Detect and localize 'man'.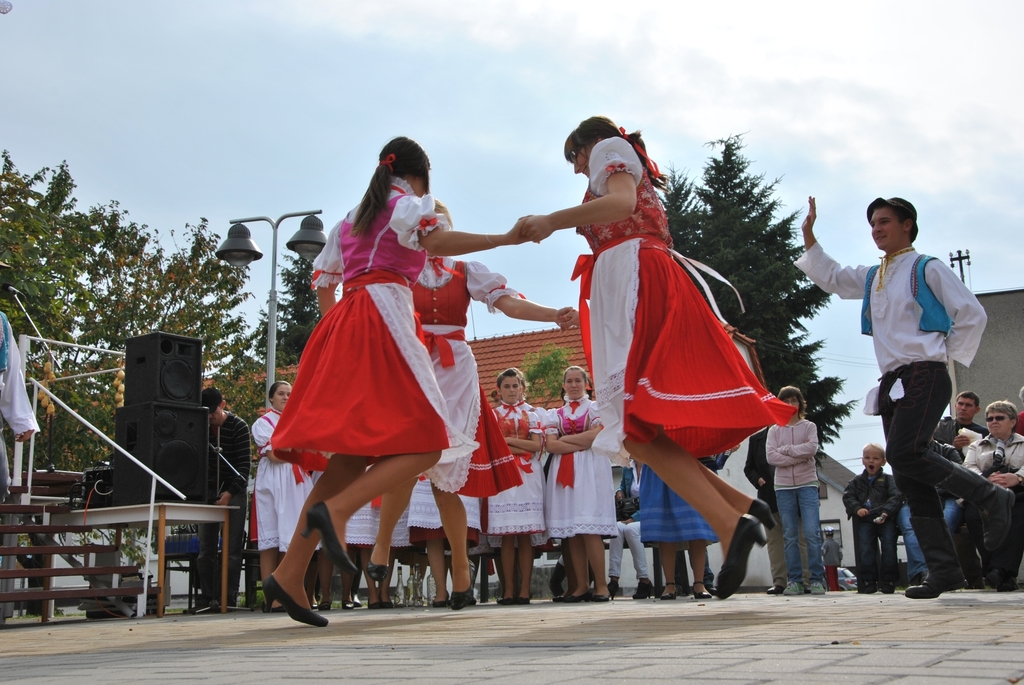
Localized at [left=795, top=191, right=987, bottom=606].
